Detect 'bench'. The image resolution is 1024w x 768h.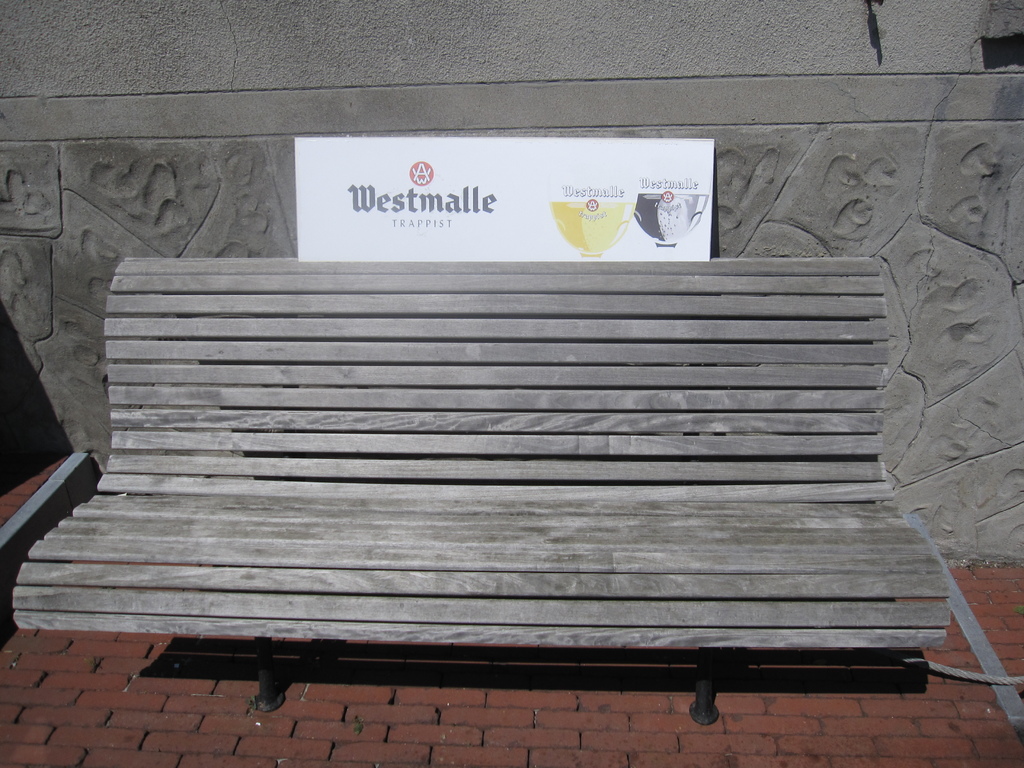
l=13, t=257, r=956, b=728.
